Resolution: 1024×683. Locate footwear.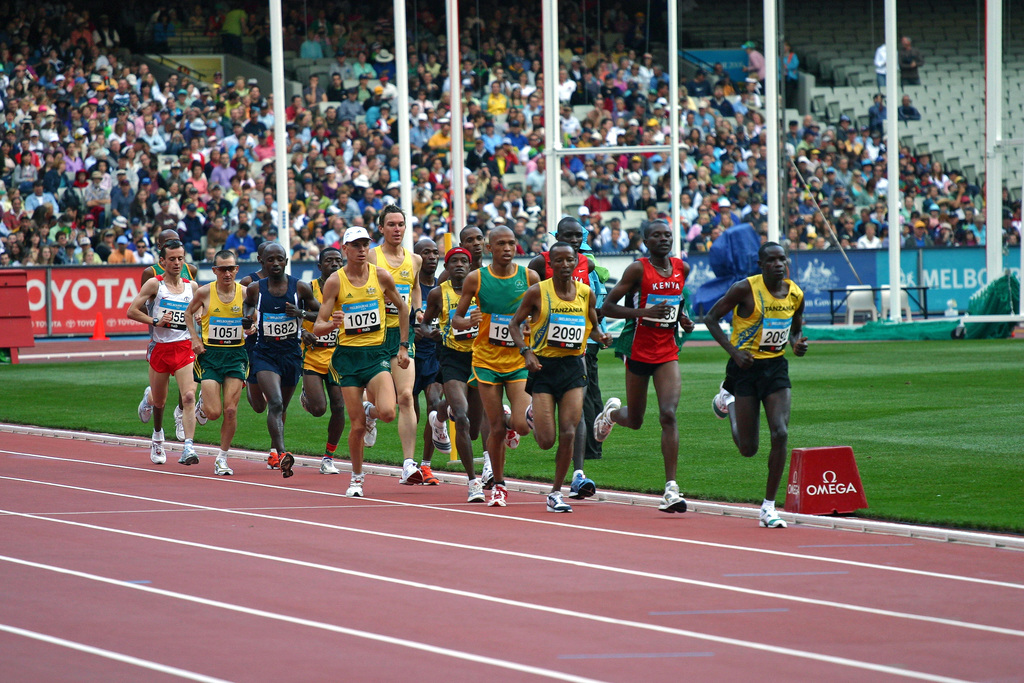
[430,409,451,454].
